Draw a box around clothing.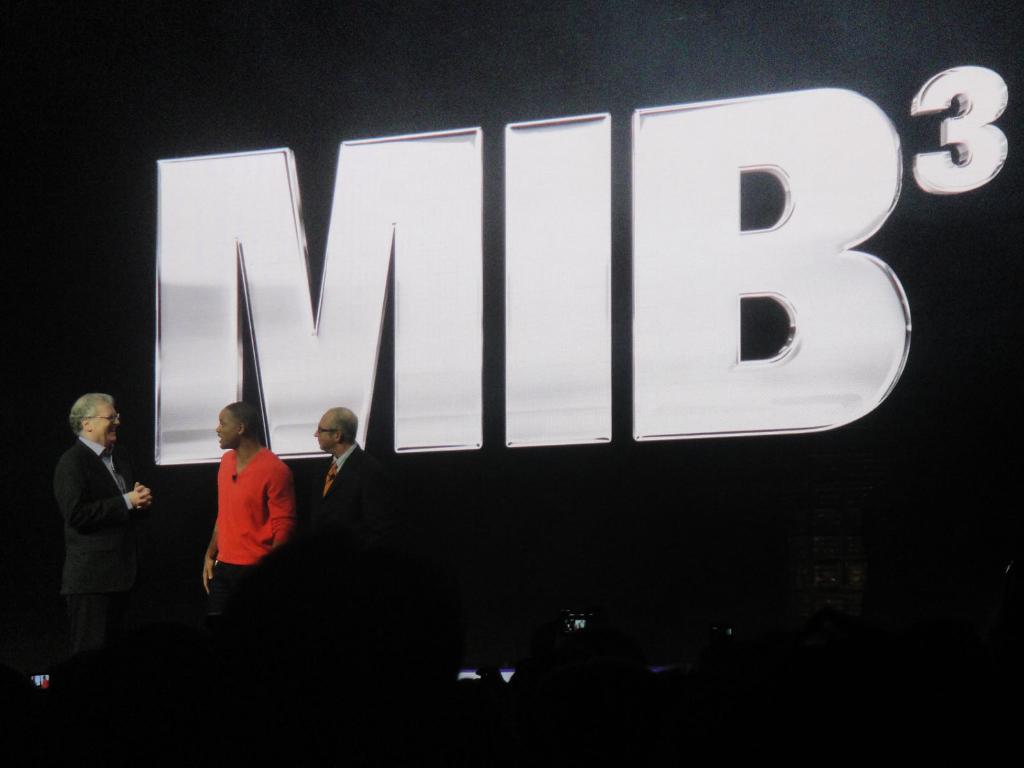
(205, 444, 292, 609).
